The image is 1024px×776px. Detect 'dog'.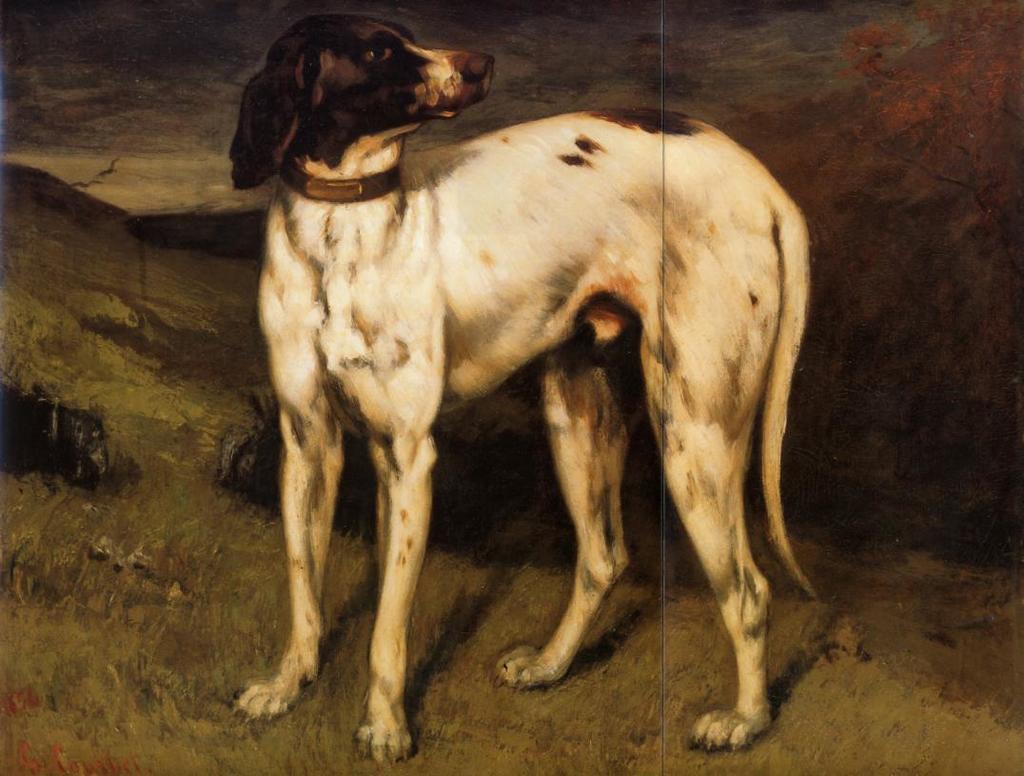
Detection: {"left": 226, "top": 10, "right": 825, "bottom": 753}.
